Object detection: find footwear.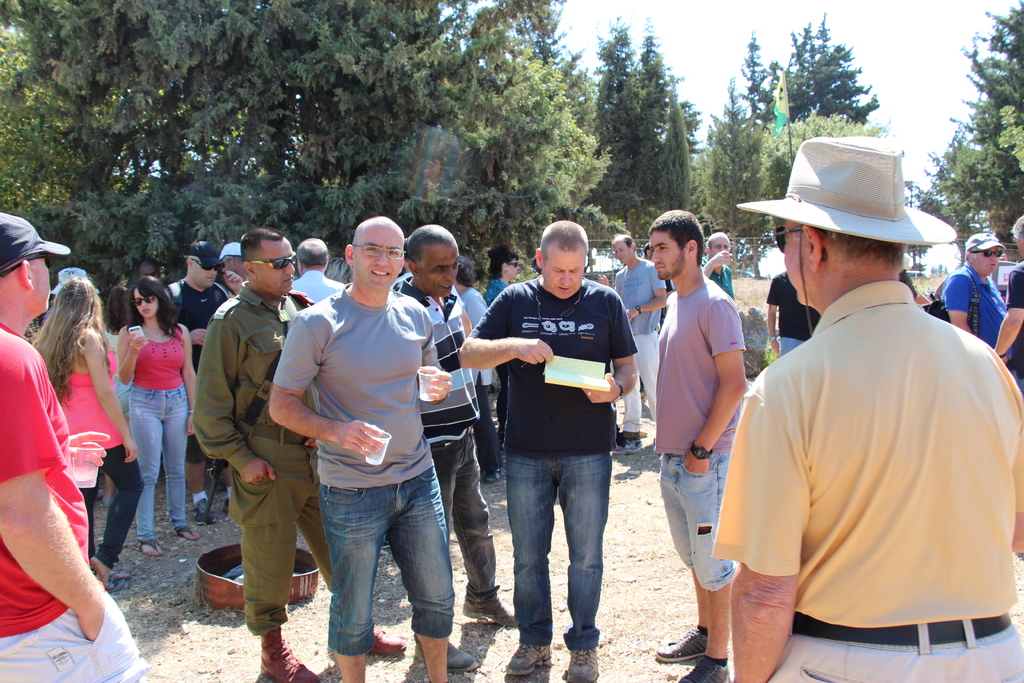
<bbox>458, 595, 519, 627</bbox>.
